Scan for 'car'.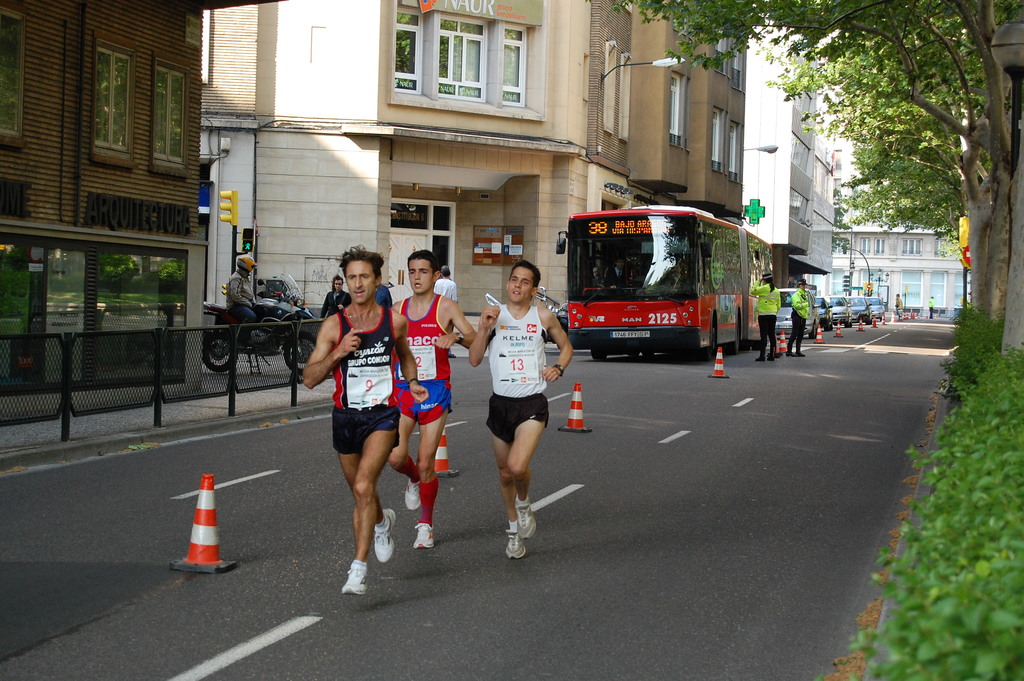
Scan result: 849,295,870,326.
